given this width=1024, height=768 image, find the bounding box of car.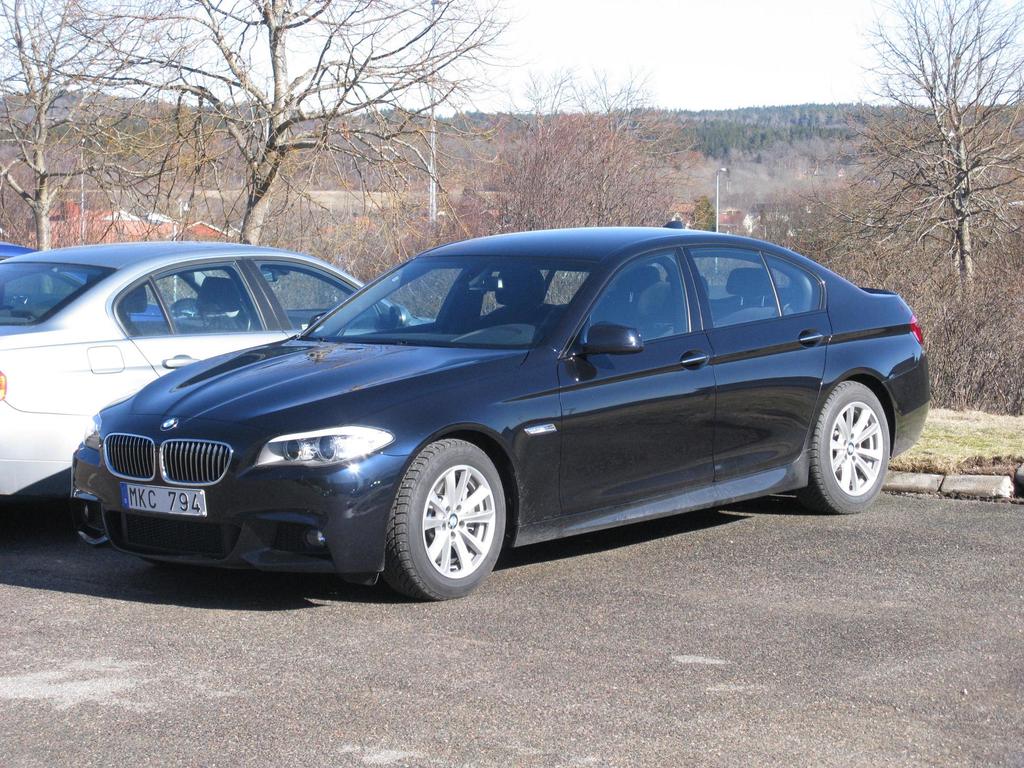
left=70, top=218, right=931, bottom=600.
